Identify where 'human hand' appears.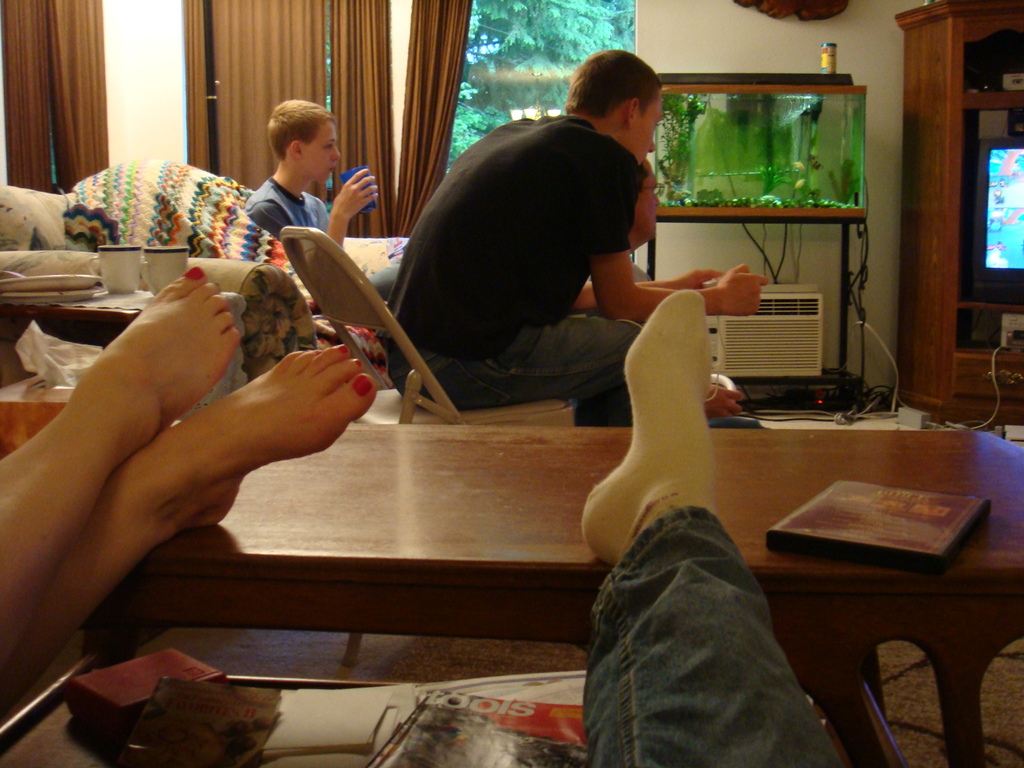
Appears at bbox=(703, 383, 747, 424).
